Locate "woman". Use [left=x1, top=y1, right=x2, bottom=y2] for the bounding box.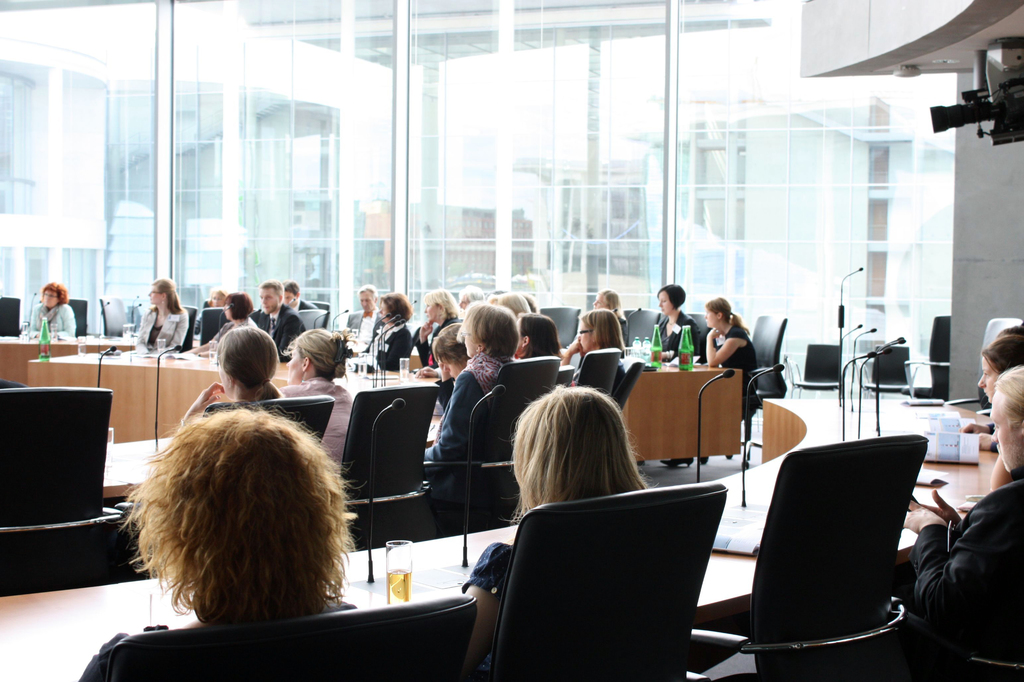
[left=82, top=405, right=370, bottom=681].
